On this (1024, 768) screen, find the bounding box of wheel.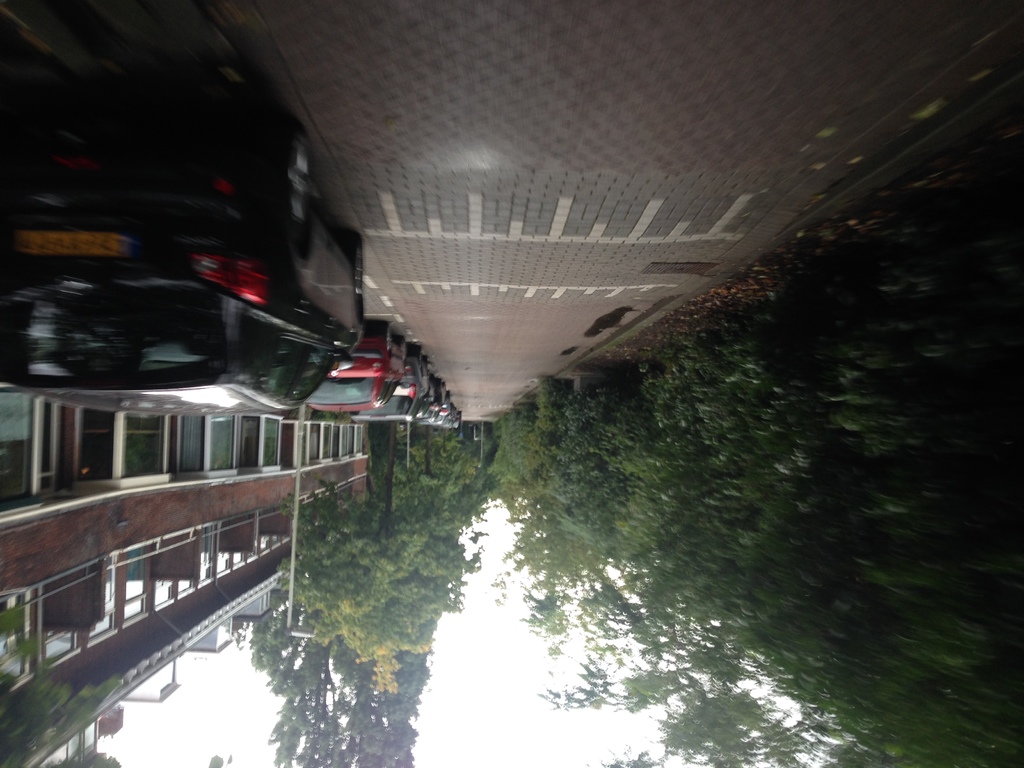
Bounding box: crop(282, 118, 313, 241).
